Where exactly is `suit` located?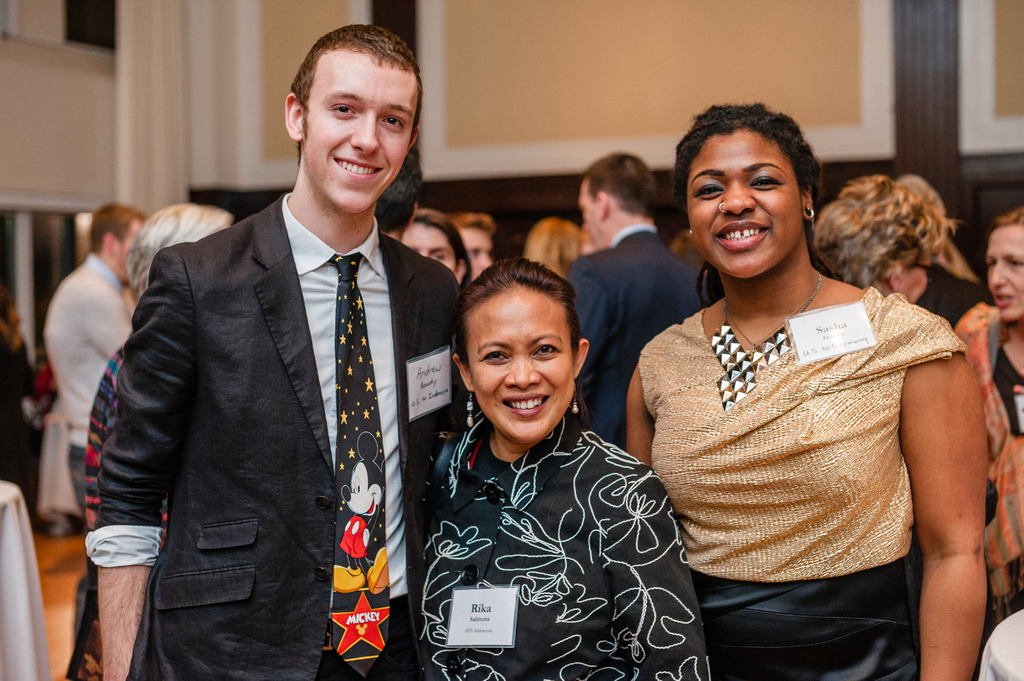
Its bounding box is locate(104, 76, 462, 680).
